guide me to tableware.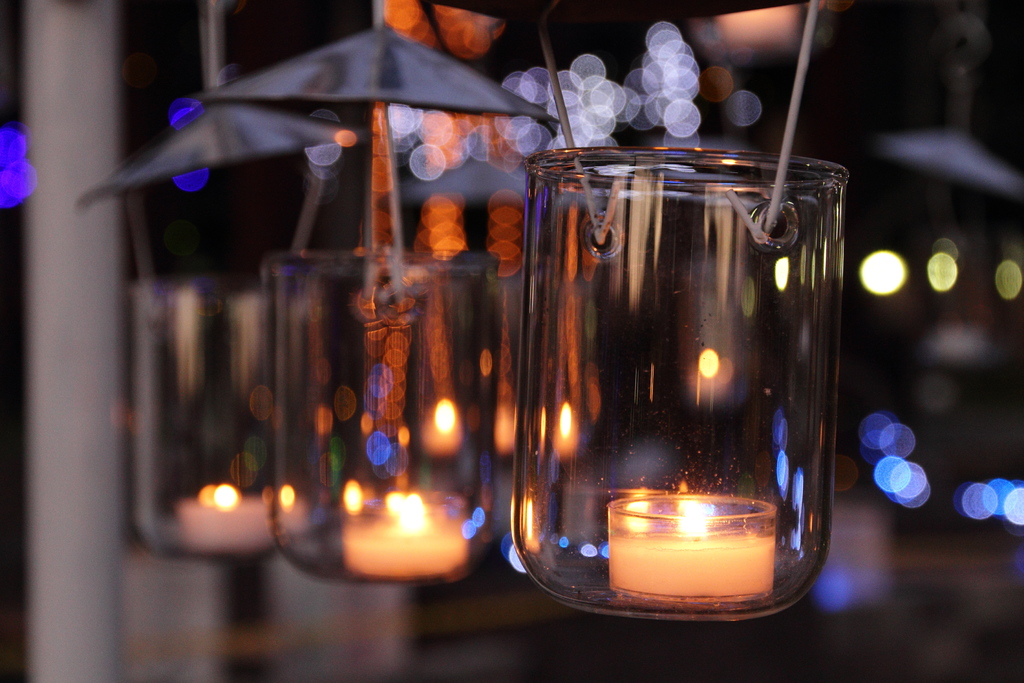
Guidance: l=512, t=141, r=847, b=619.
